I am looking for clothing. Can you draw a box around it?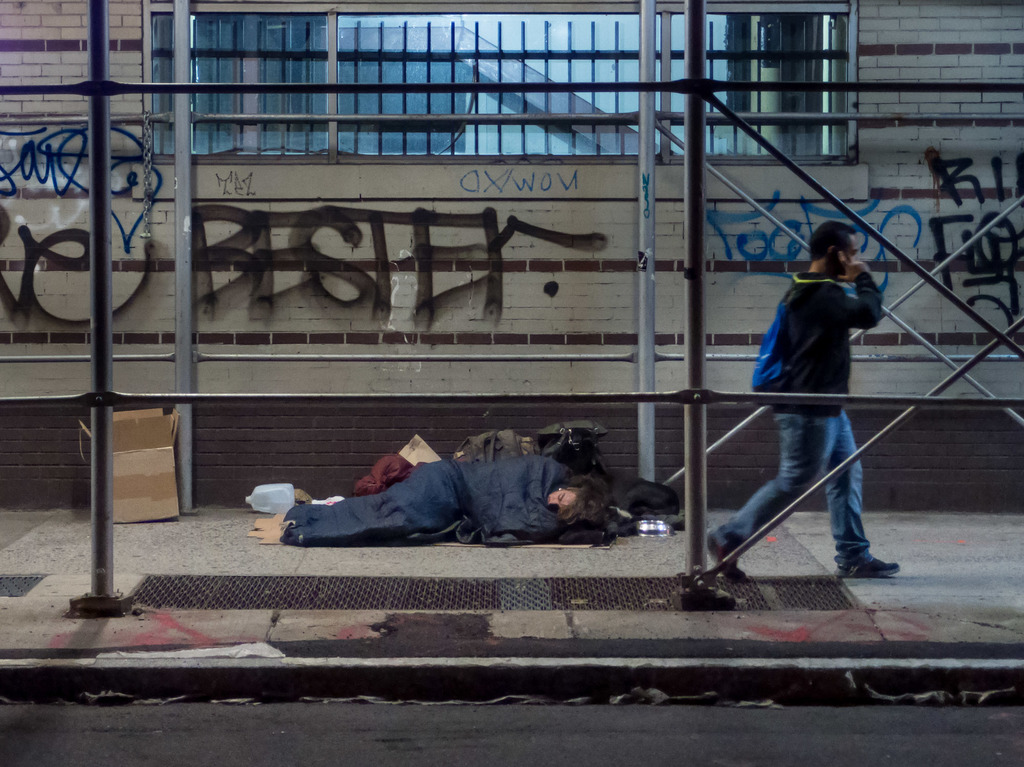
Sure, the bounding box is bbox=(279, 448, 582, 546).
